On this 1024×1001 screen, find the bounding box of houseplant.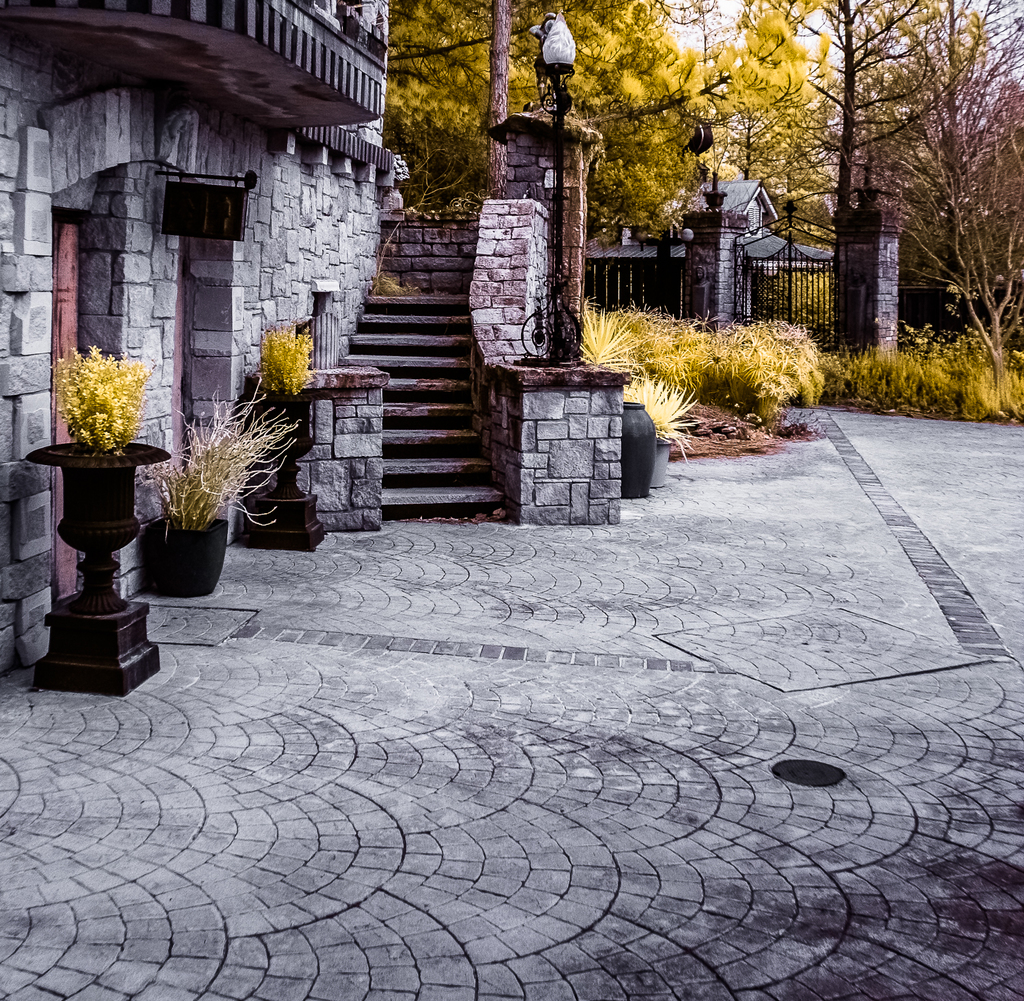
Bounding box: 21,338,172,697.
